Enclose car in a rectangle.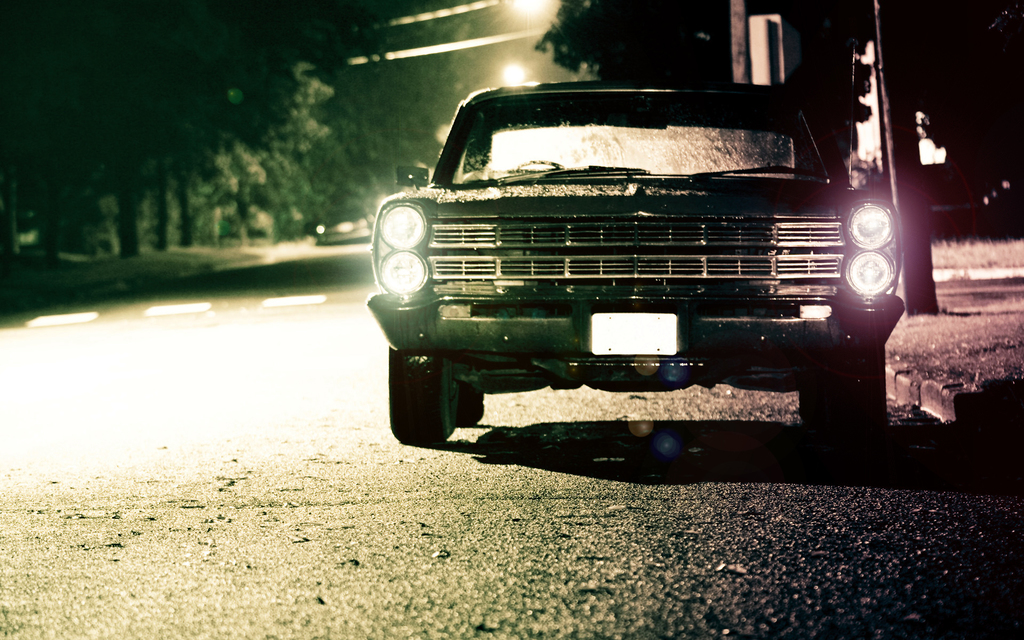
select_region(369, 30, 954, 463).
